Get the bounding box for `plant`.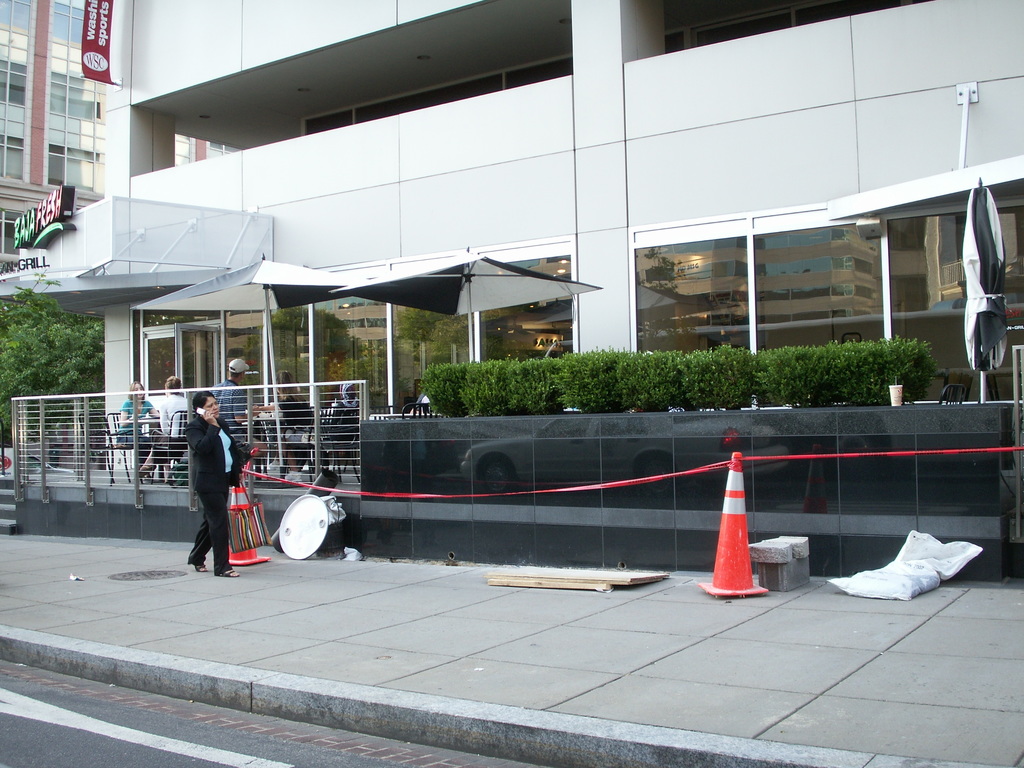
558:345:627:414.
